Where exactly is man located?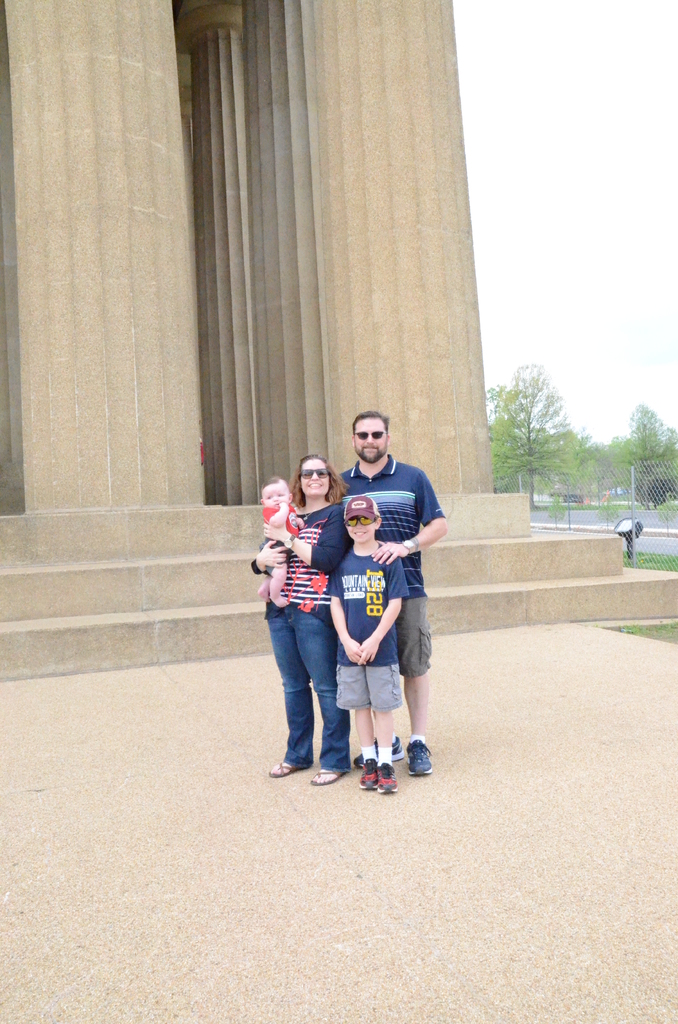
Its bounding box is [x1=308, y1=422, x2=442, y2=758].
